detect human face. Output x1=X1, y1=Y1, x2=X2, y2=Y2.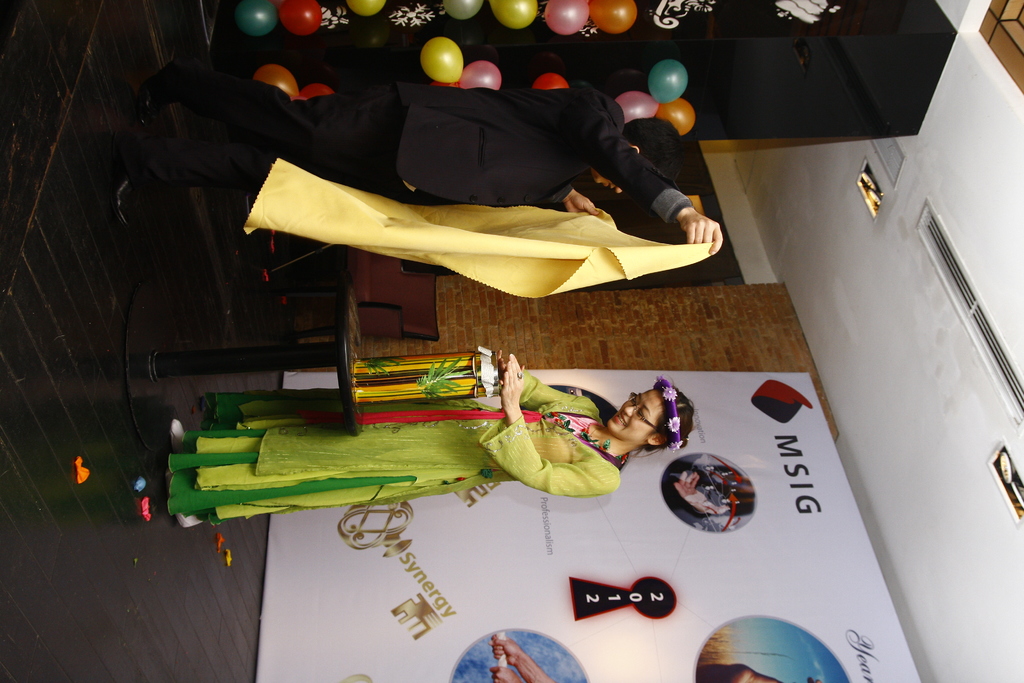
x1=594, y1=173, x2=630, y2=195.
